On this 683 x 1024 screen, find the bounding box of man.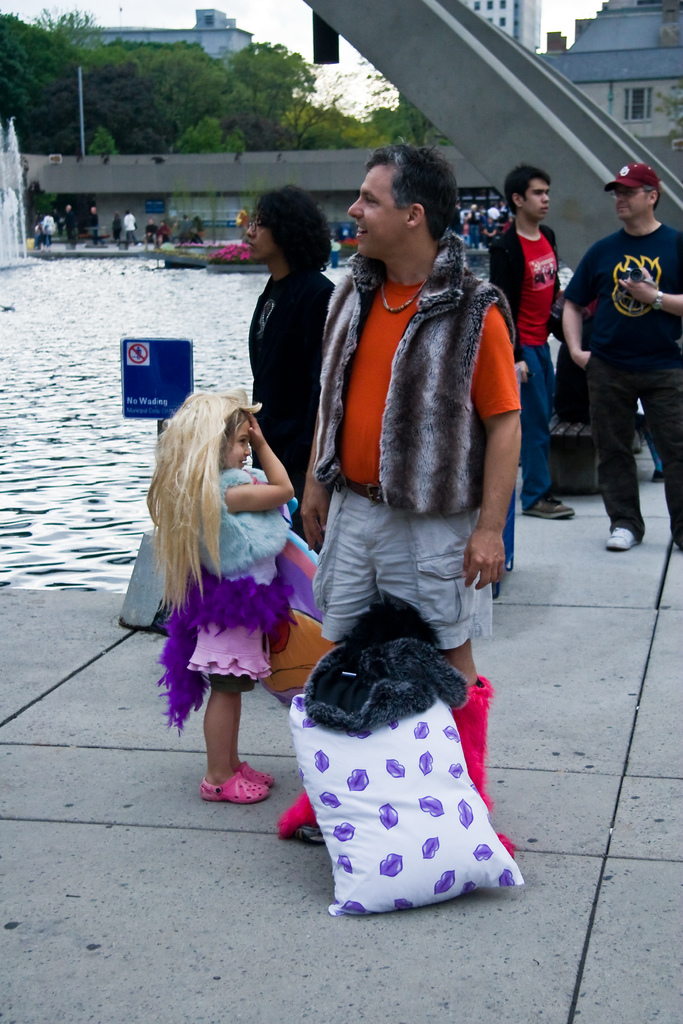
Bounding box: [128, 211, 140, 252].
